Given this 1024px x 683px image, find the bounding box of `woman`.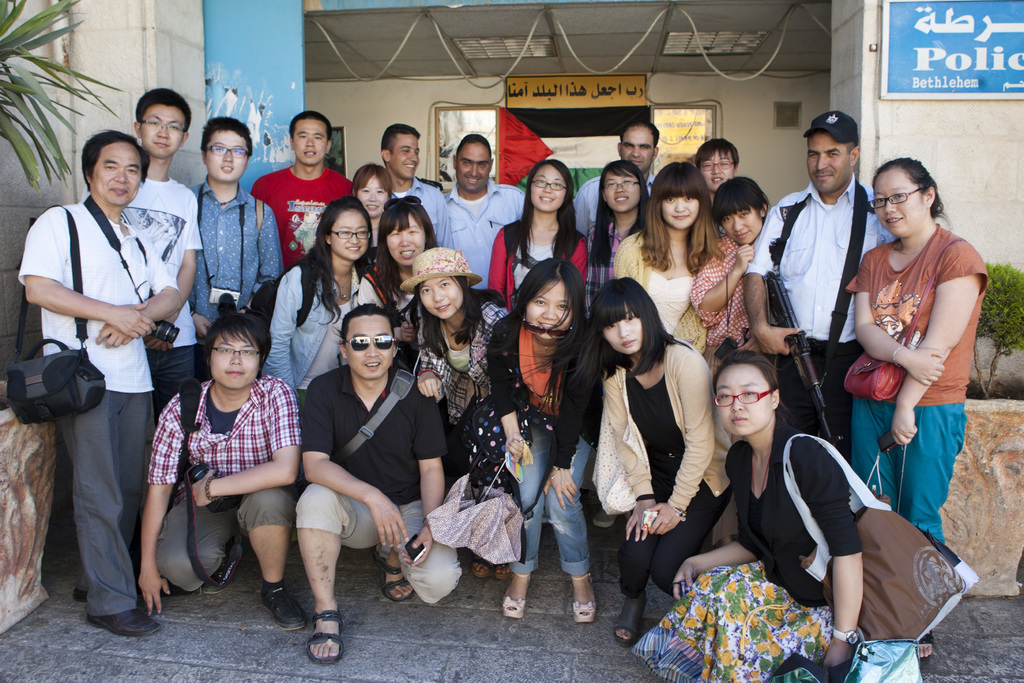
{"x1": 356, "y1": 194, "x2": 438, "y2": 367}.
